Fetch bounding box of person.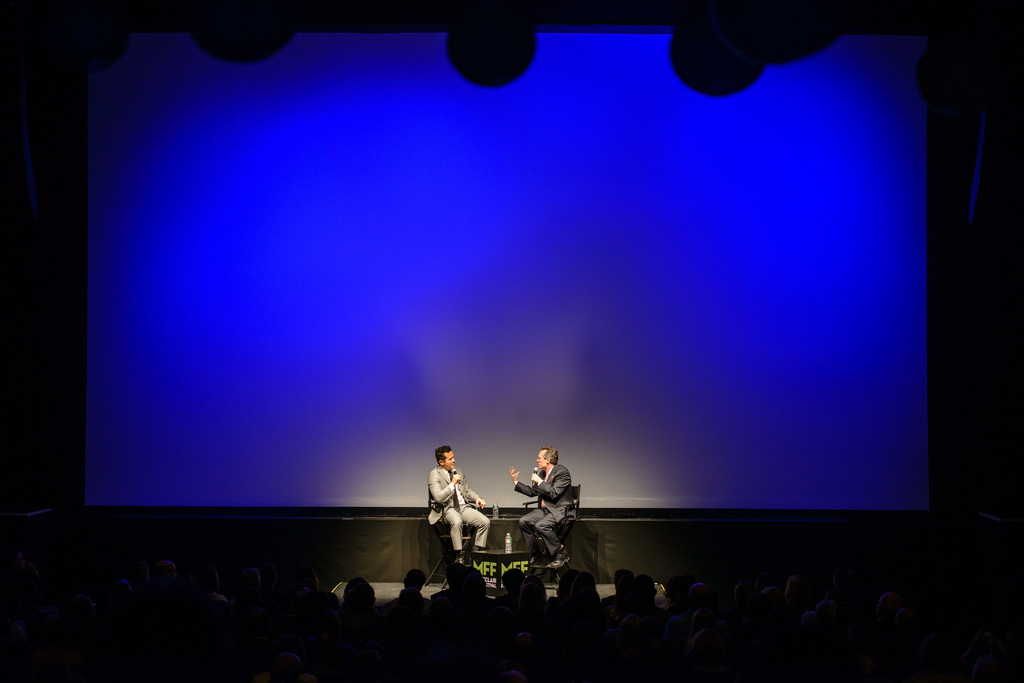
Bbox: (504, 562, 552, 606).
